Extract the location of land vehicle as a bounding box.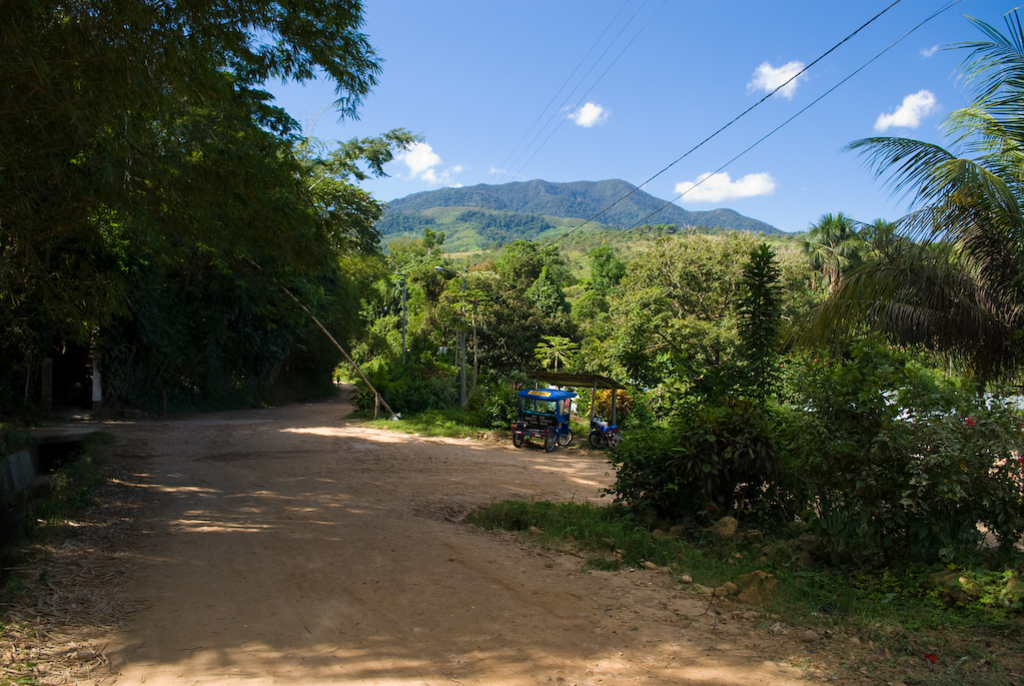
x1=588 y1=418 x2=620 y2=451.
